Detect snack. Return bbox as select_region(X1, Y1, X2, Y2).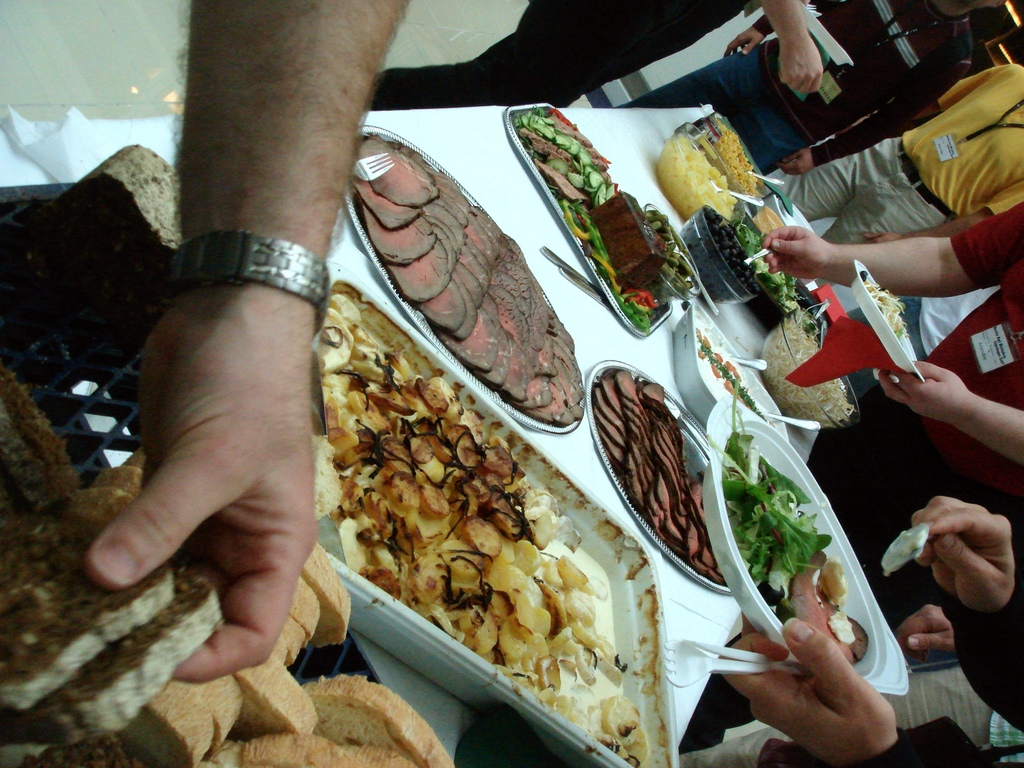
select_region(523, 106, 690, 332).
